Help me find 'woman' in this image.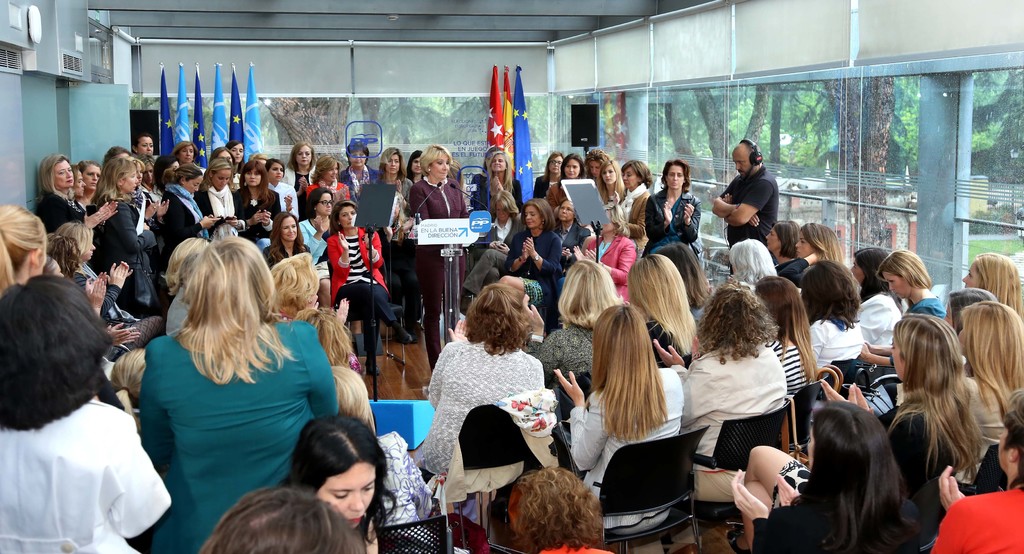
Found it: x1=509 y1=465 x2=616 y2=553.
